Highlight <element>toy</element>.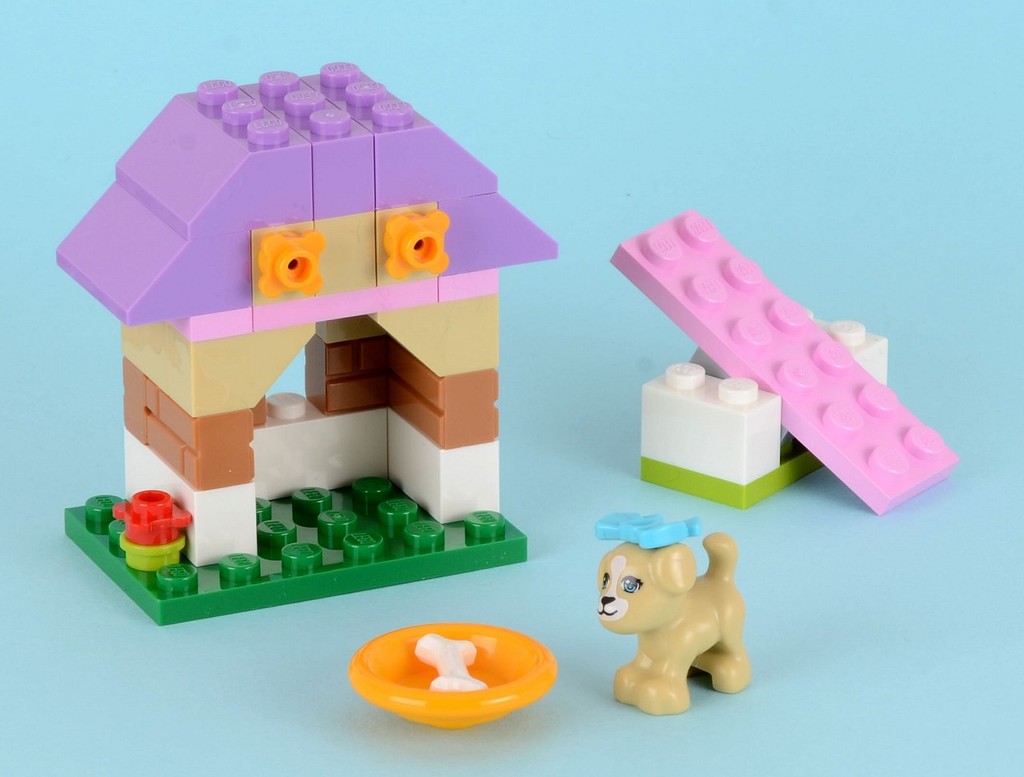
Highlighted region: rect(54, 59, 557, 626).
